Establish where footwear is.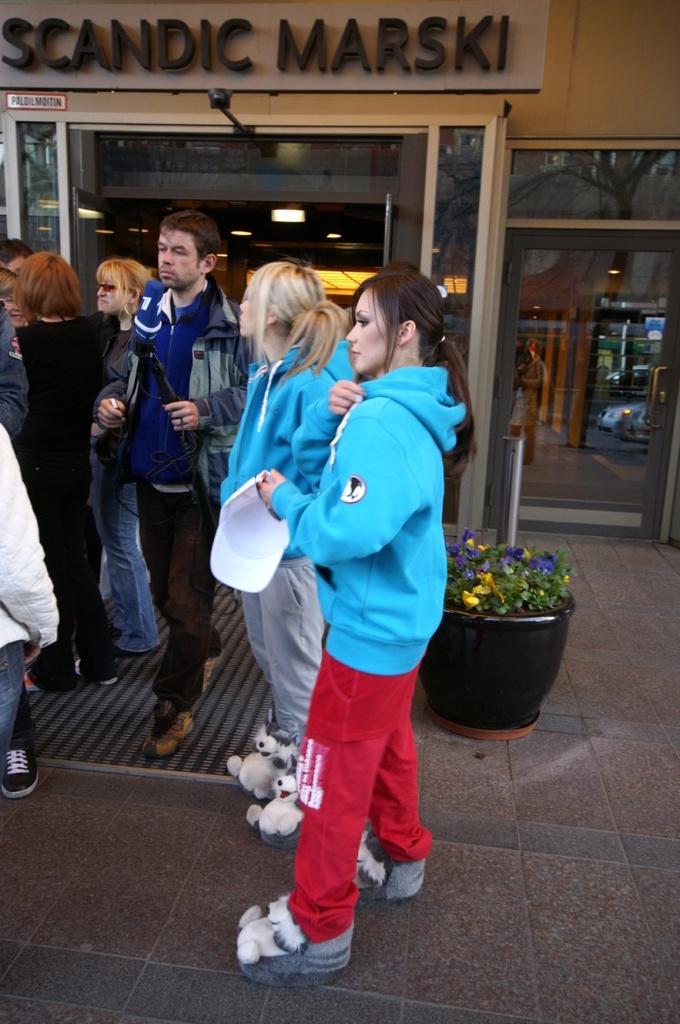
Established at <bbox>229, 711, 303, 804</bbox>.
